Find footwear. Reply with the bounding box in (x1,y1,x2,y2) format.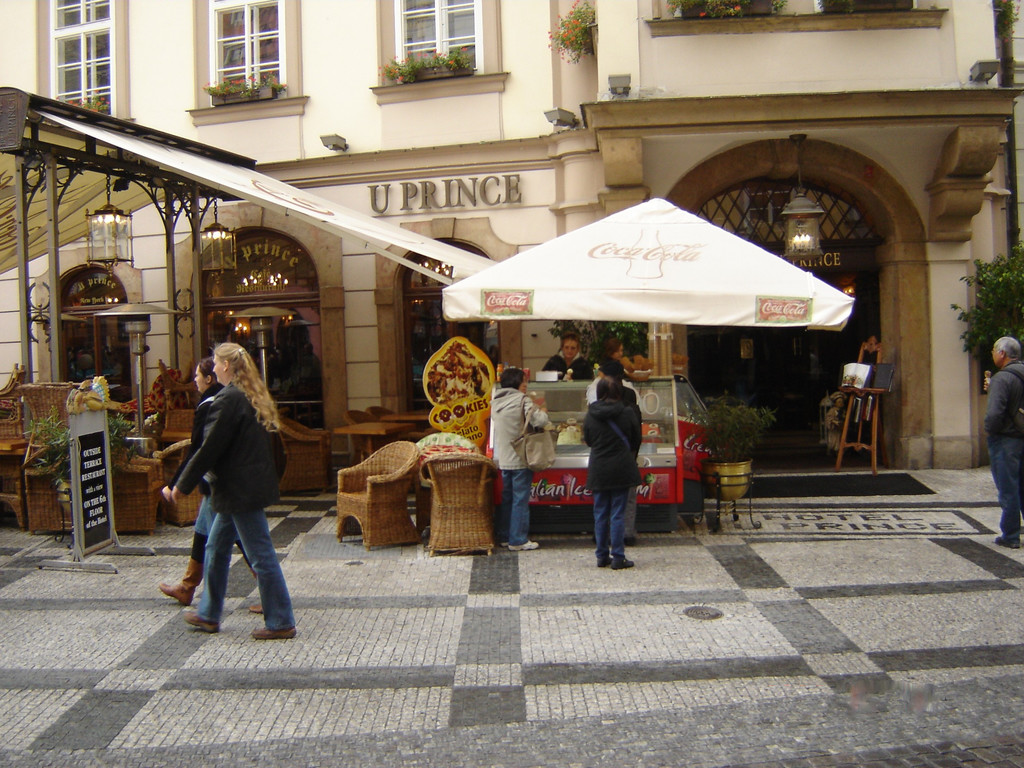
(157,581,193,607).
